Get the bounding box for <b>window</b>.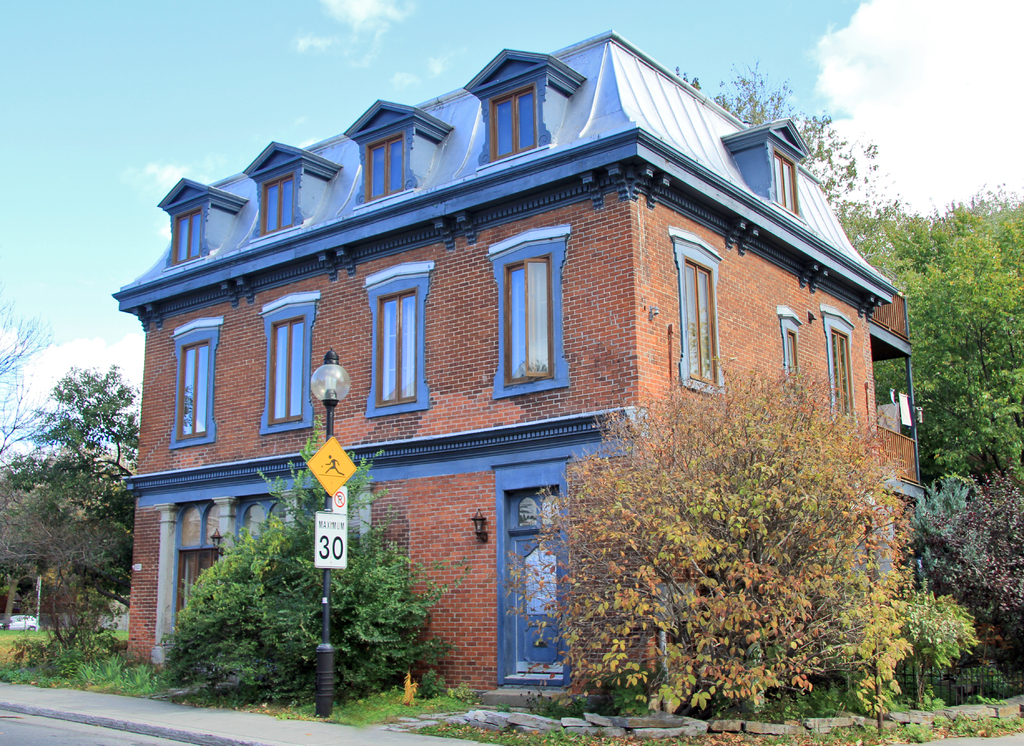
<box>364,133,415,202</box>.
